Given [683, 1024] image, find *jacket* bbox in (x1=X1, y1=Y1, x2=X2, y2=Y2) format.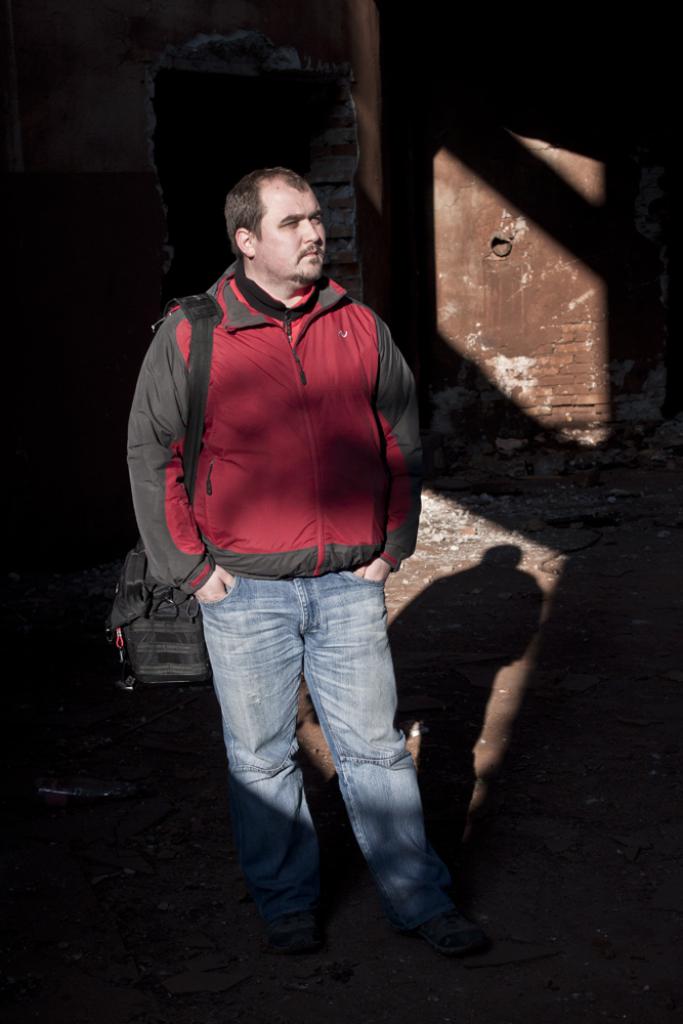
(x1=115, y1=216, x2=435, y2=585).
